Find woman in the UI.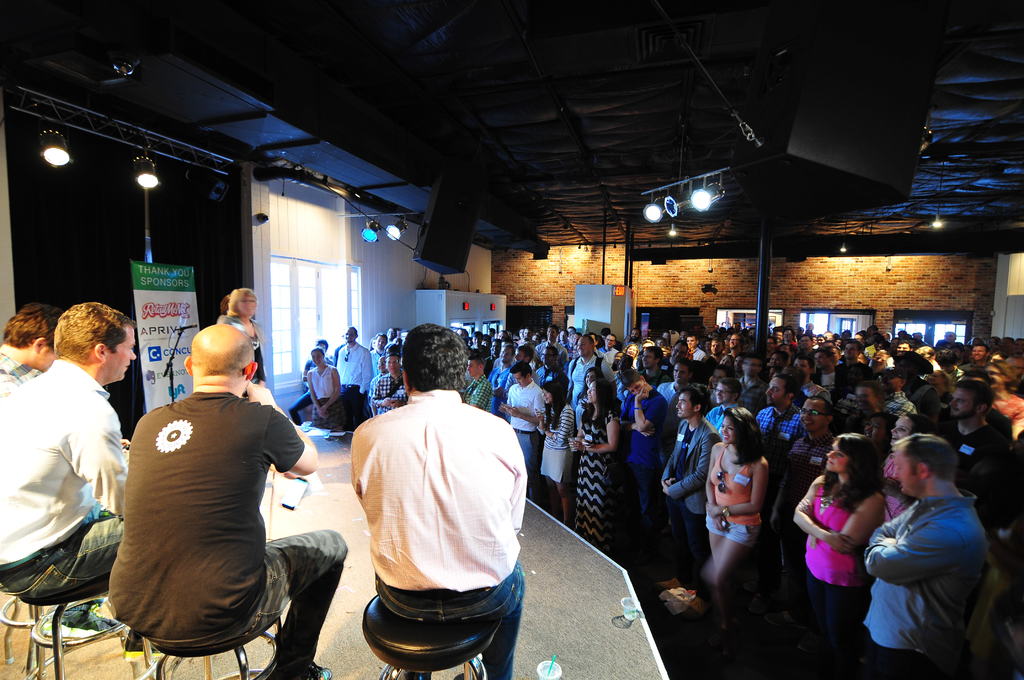
UI element at <region>218, 282, 268, 394</region>.
